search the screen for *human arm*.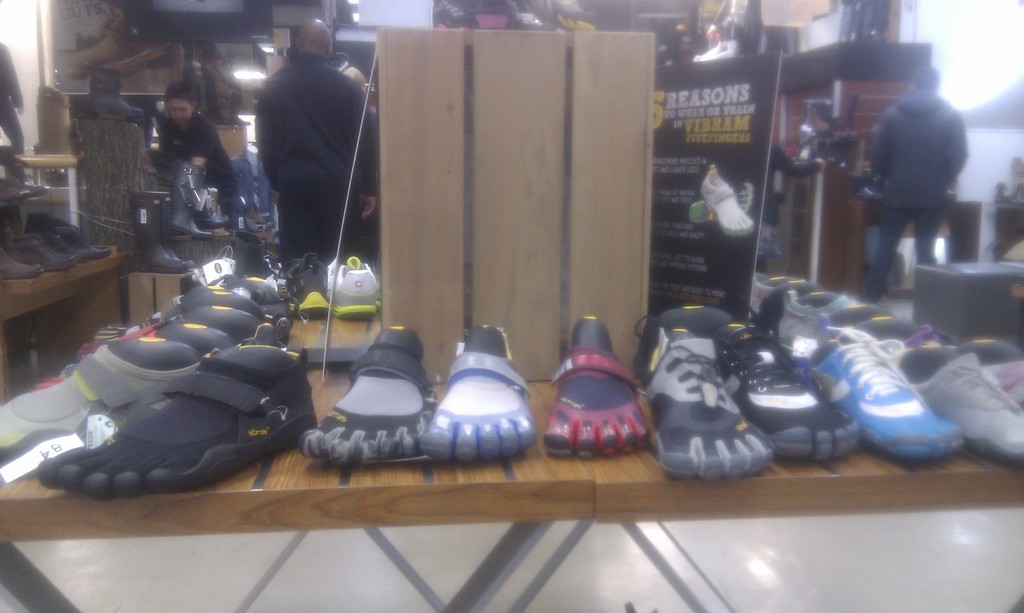
Found at (left=865, top=107, right=890, bottom=175).
